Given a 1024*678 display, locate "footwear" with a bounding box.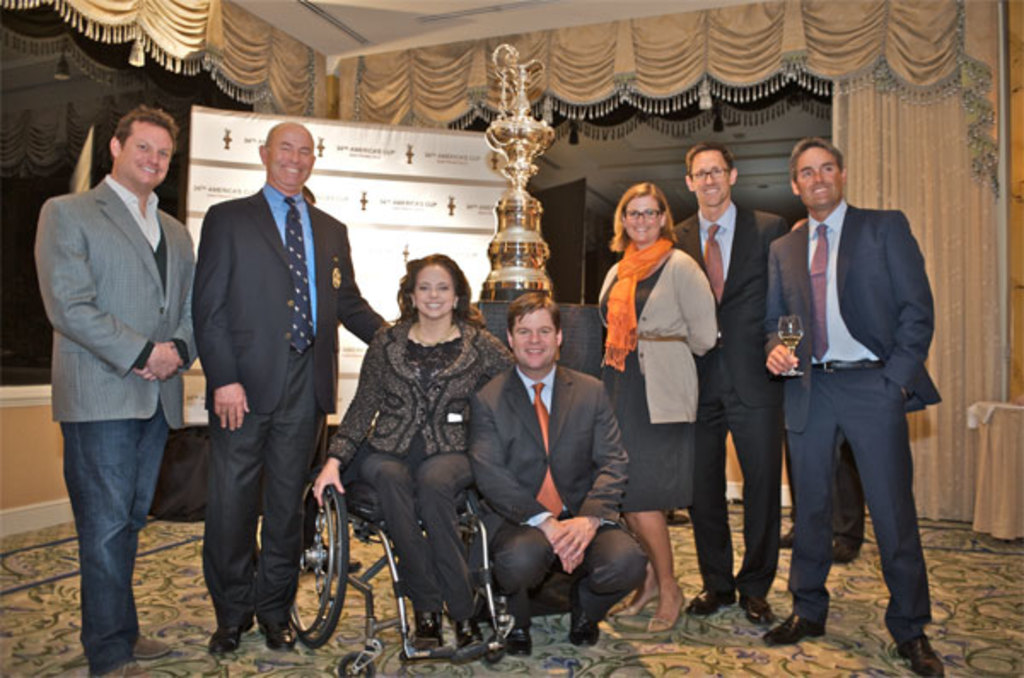
Located: [898,632,942,676].
